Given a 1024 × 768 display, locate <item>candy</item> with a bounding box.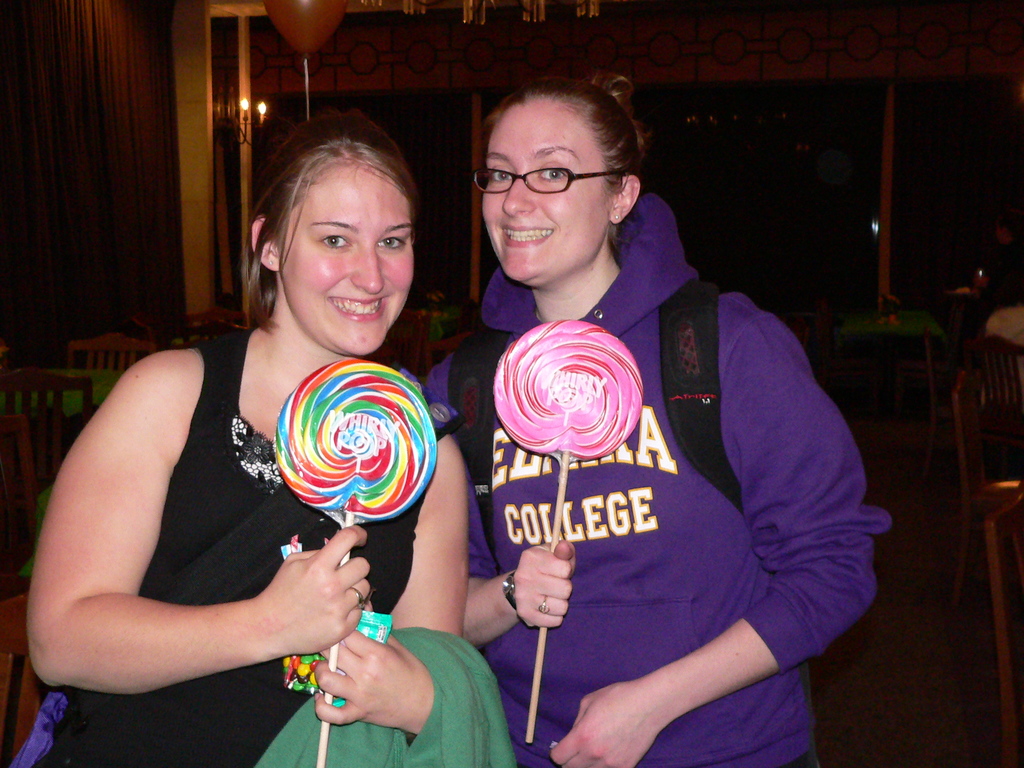
Located: 269,364,416,527.
